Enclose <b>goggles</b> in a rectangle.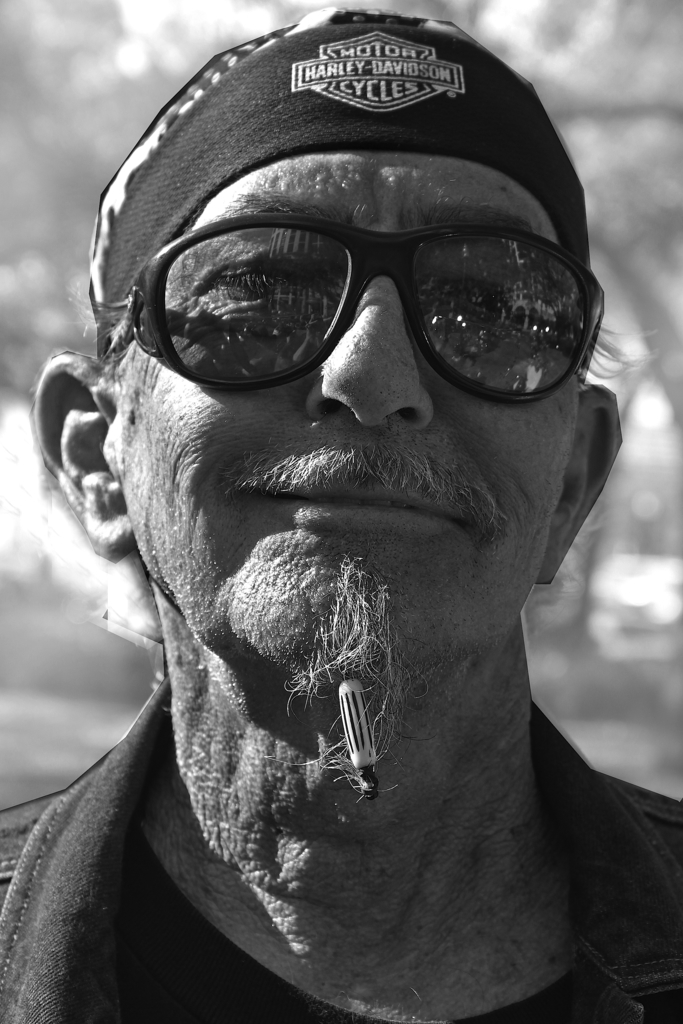
crop(151, 194, 604, 386).
